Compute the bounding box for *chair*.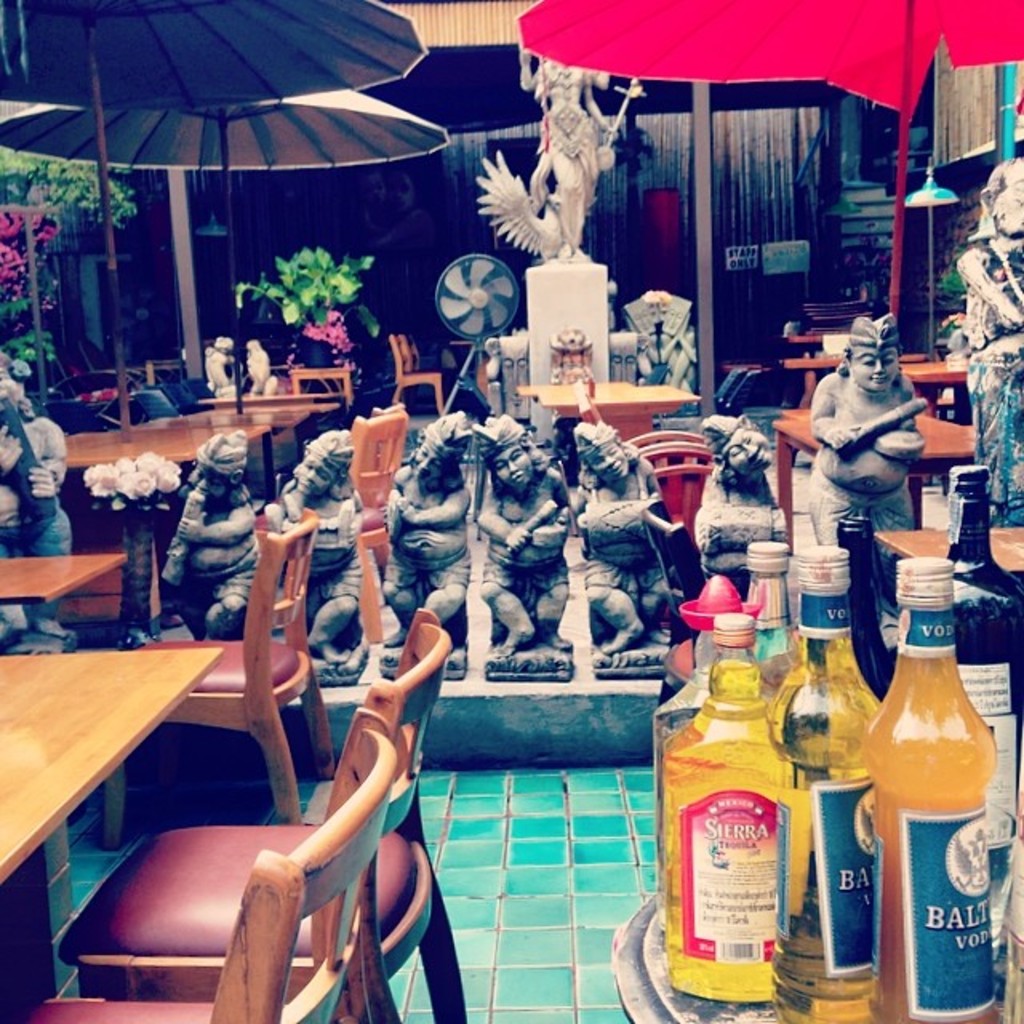
left=136, top=386, right=179, bottom=422.
